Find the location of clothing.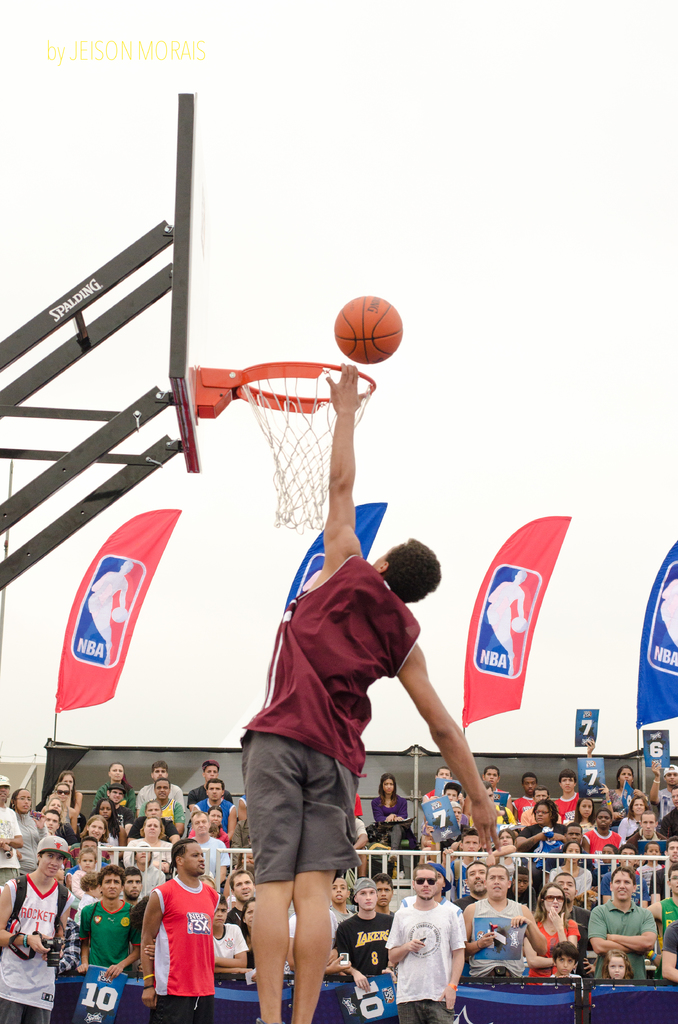
Location: locate(328, 903, 398, 977).
